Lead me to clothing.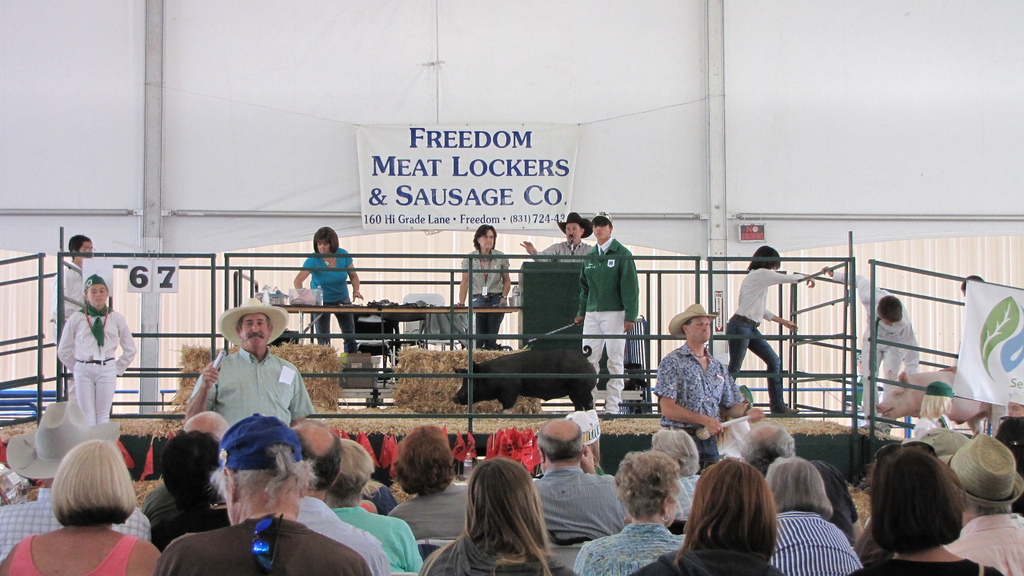
Lead to (left=304, top=246, right=362, bottom=355).
